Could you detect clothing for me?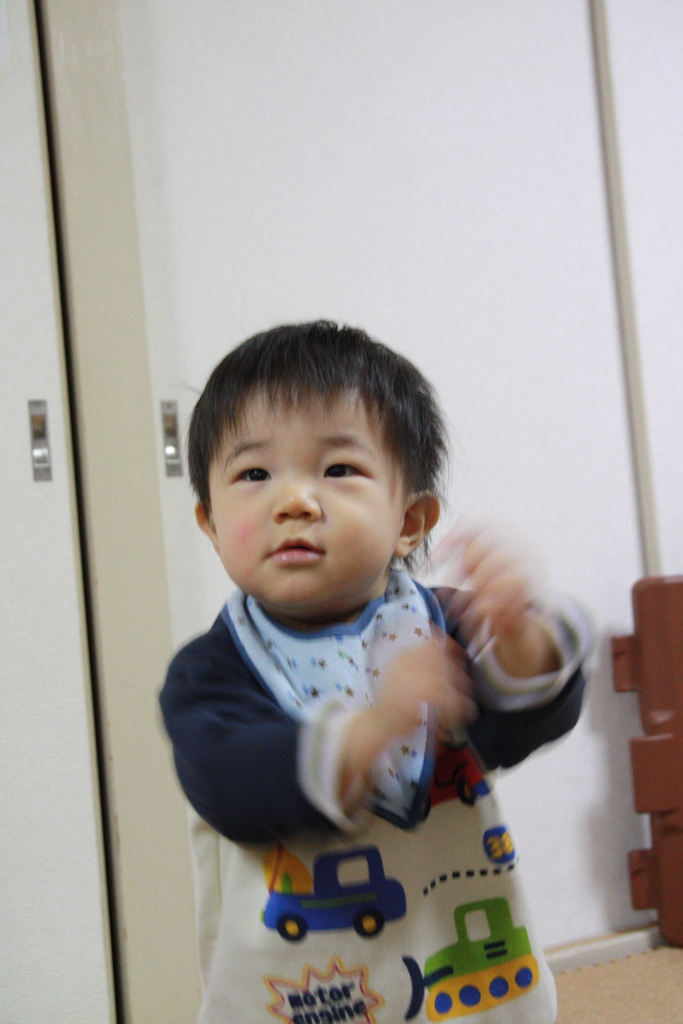
Detection result: 149,559,603,1023.
